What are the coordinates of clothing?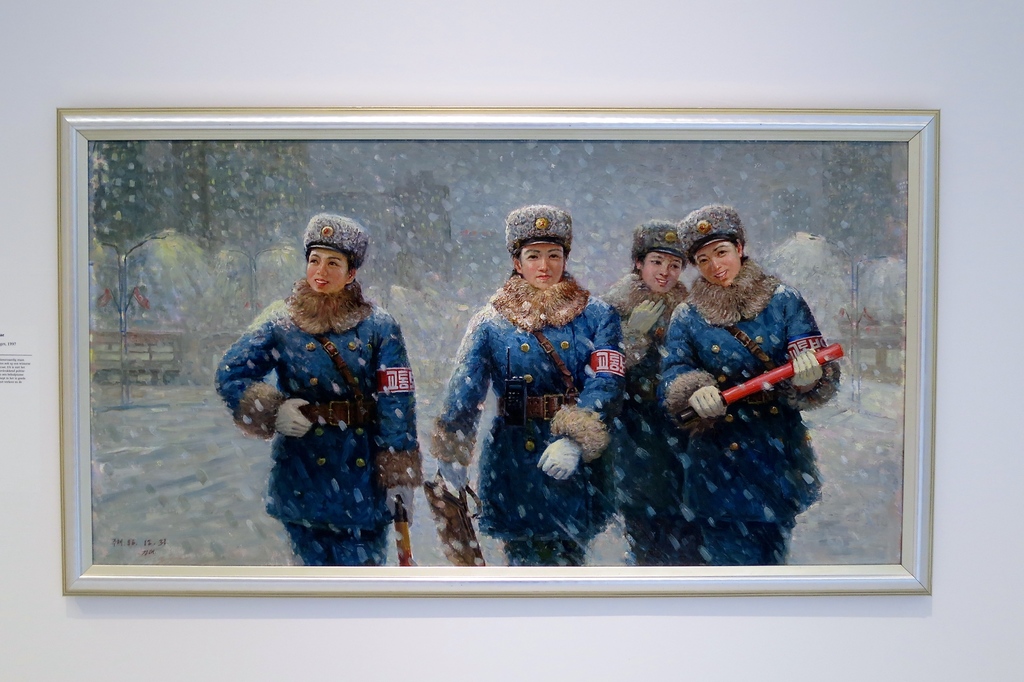
BBox(655, 254, 840, 558).
